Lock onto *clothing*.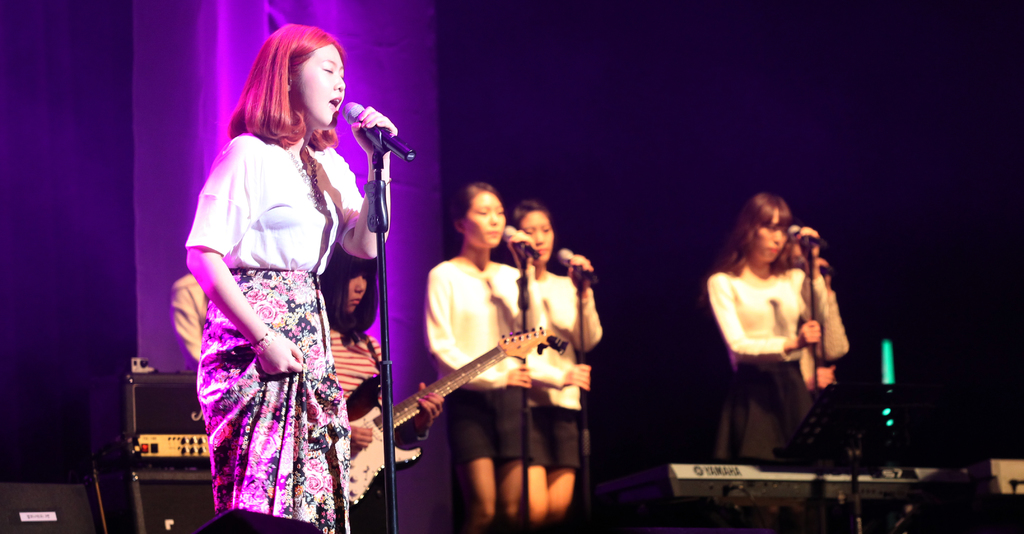
Locked: (326, 319, 383, 445).
